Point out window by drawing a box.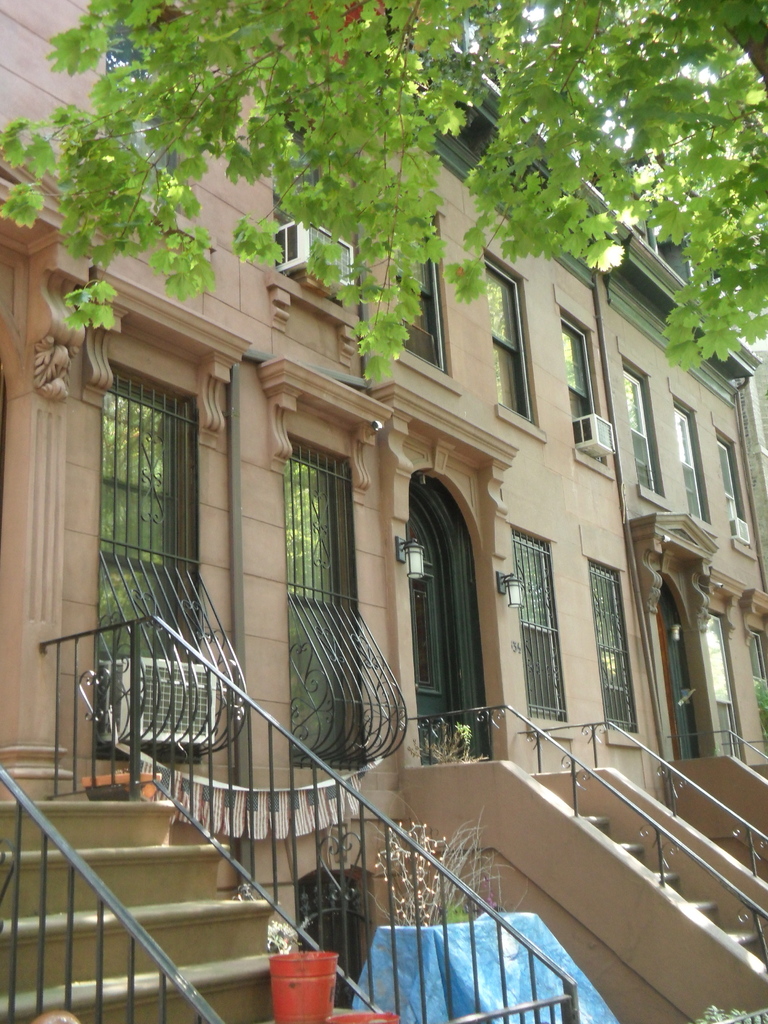
<region>394, 209, 461, 391</region>.
